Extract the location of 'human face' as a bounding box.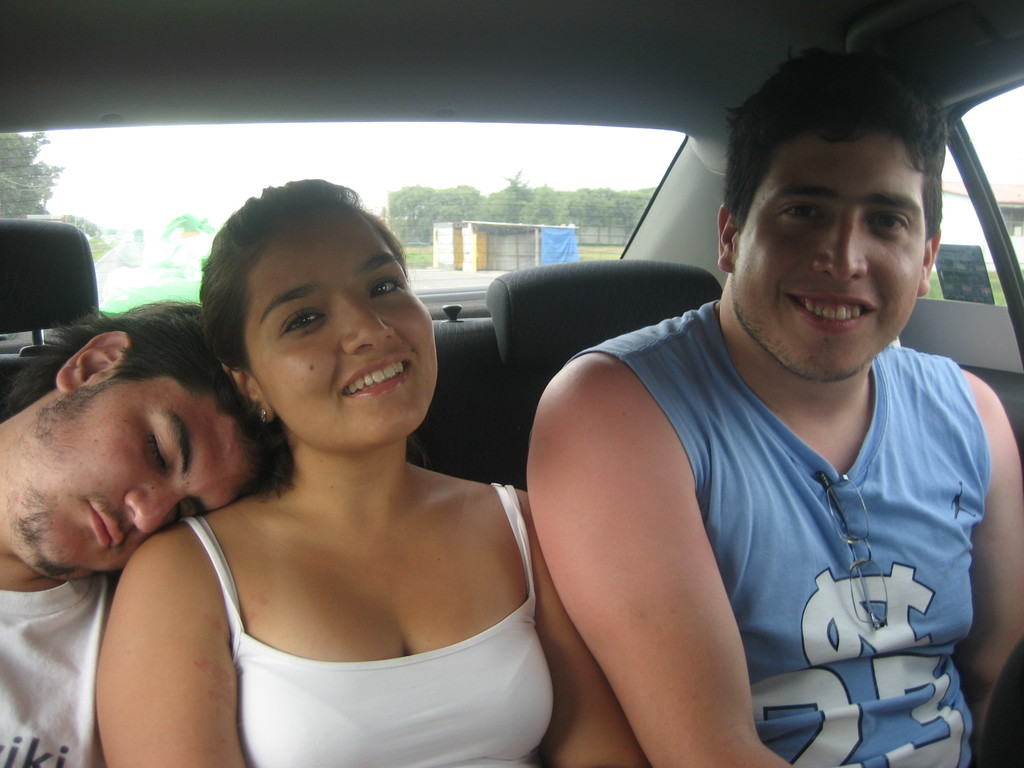
10,373,247,582.
